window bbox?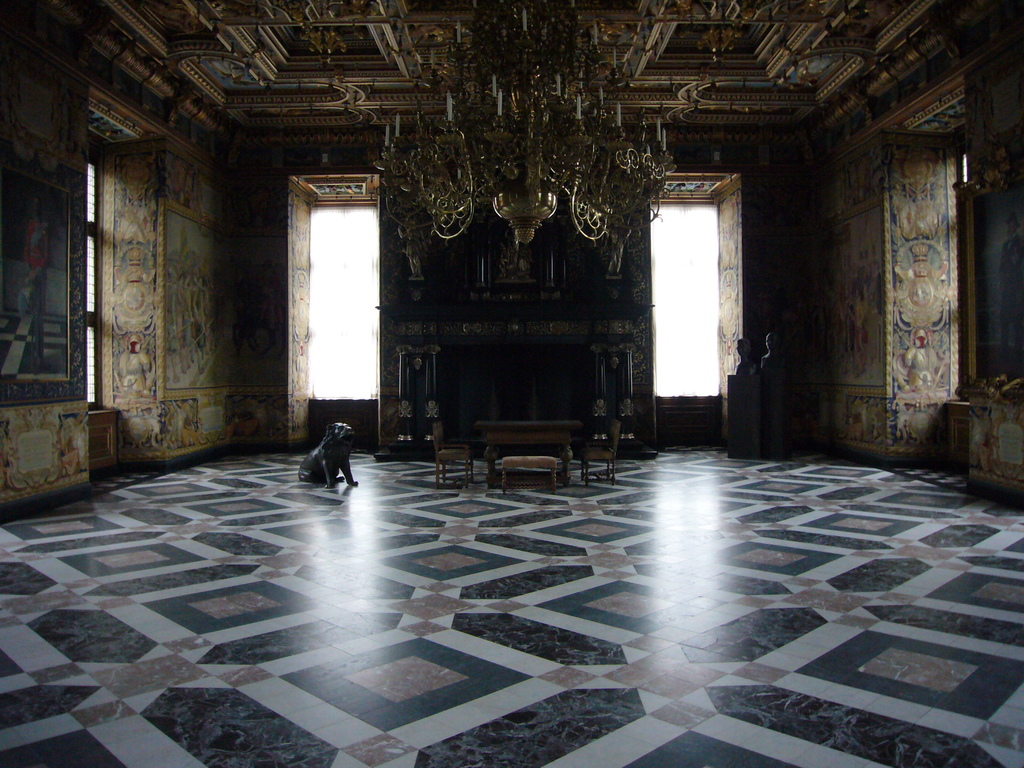
left=652, top=207, right=730, bottom=400
